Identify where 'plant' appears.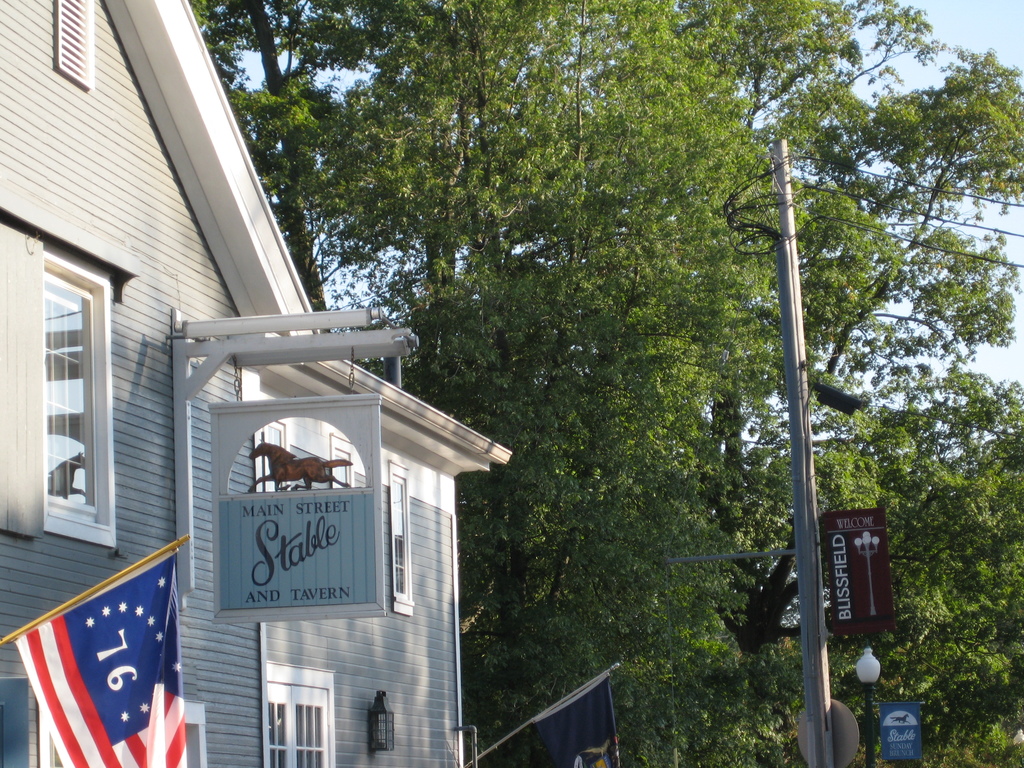
Appears at bbox=[840, 743, 892, 767].
